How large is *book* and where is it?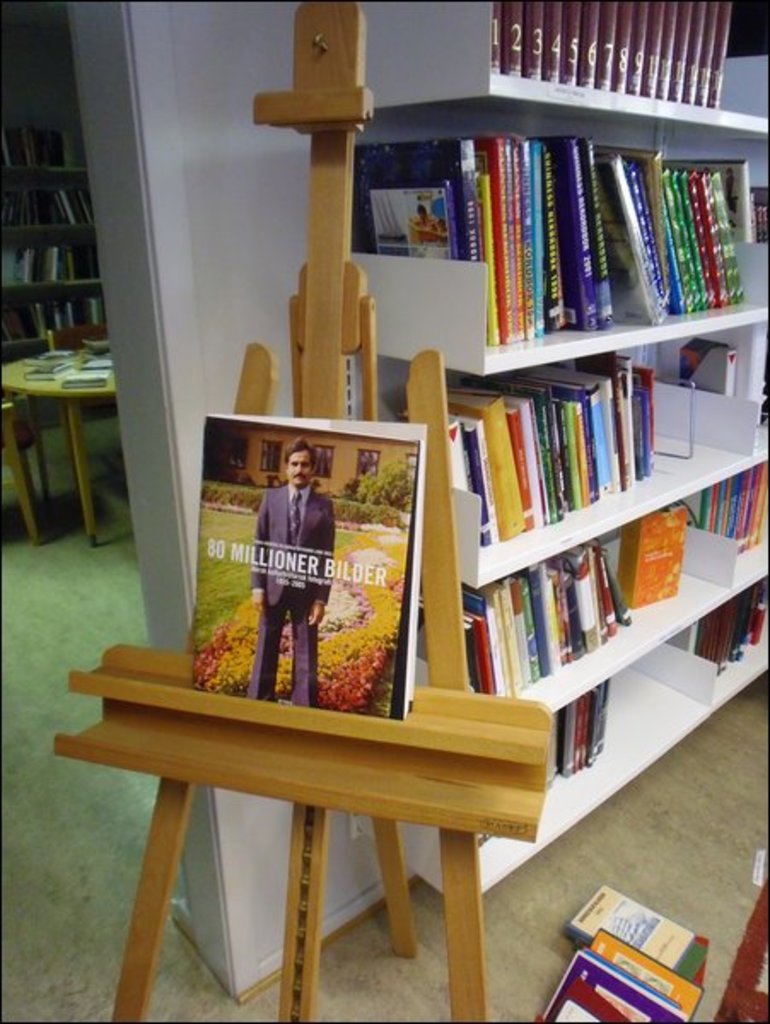
Bounding box: rect(191, 410, 425, 725).
